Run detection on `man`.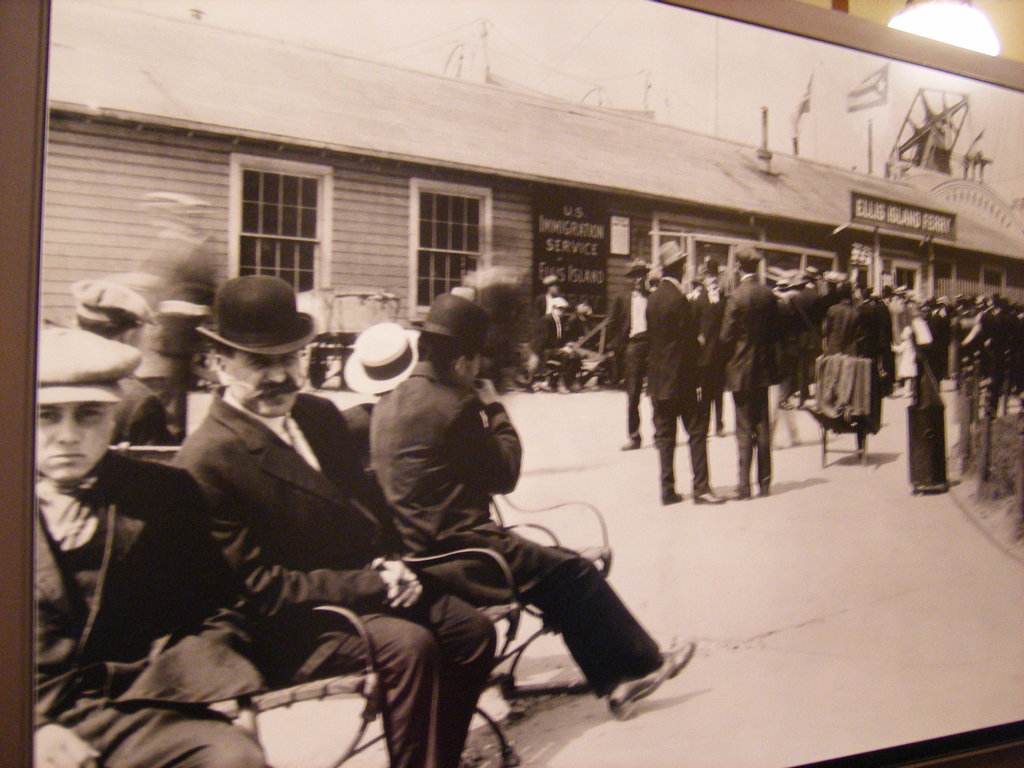
Result: <box>607,260,657,452</box>.
